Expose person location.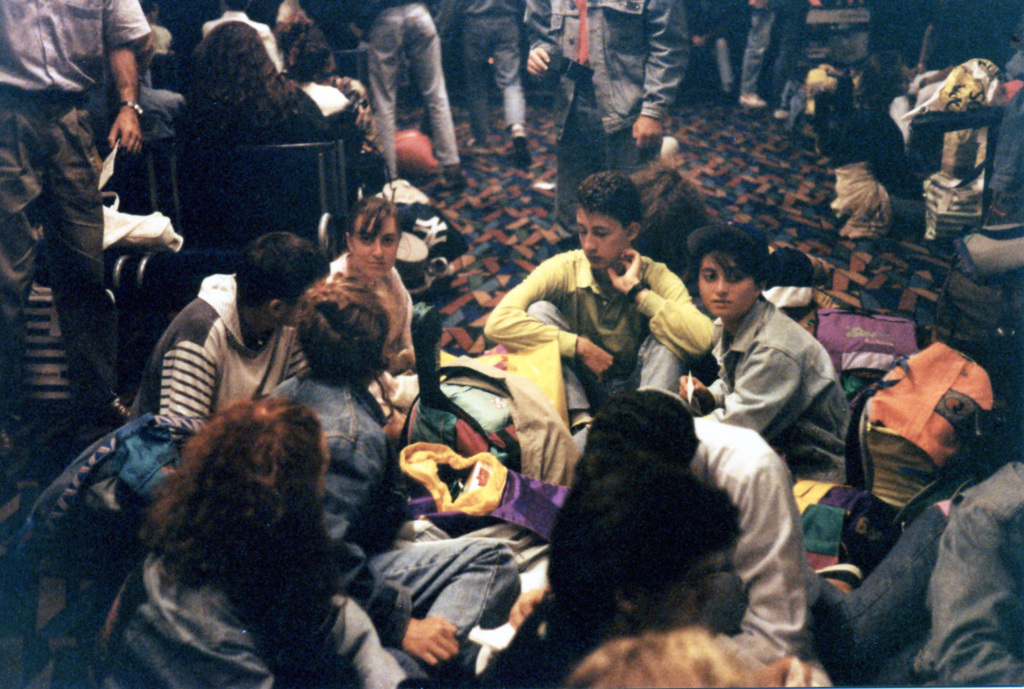
Exposed at Rect(346, 6, 452, 205).
